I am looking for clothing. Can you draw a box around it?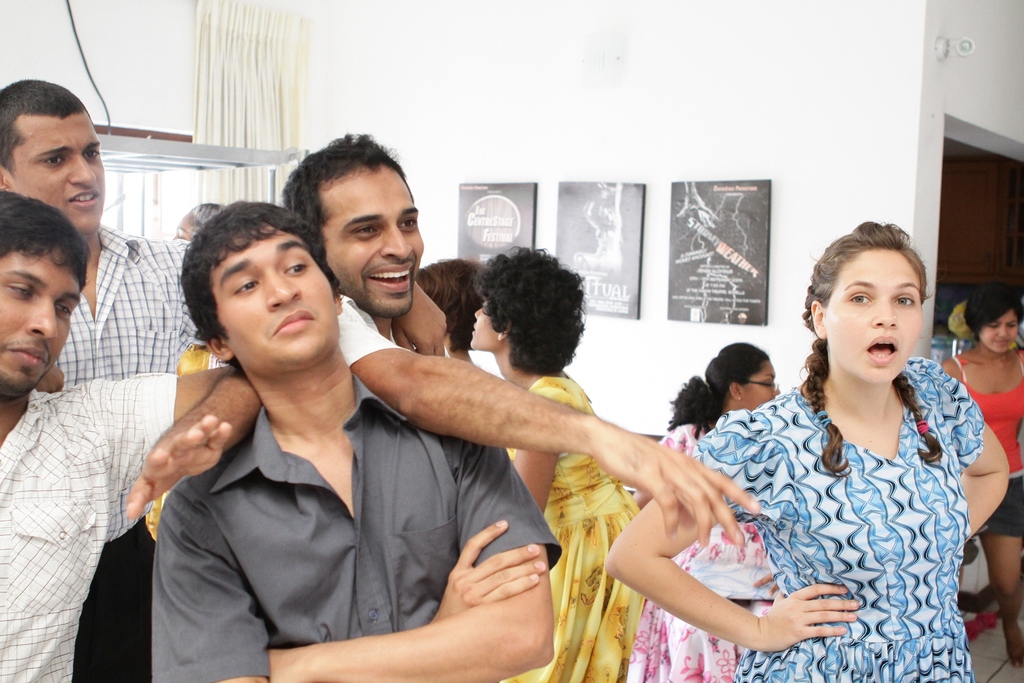
Sure, the bounding box is <bbox>0, 372, 182, 682</bbox>.
